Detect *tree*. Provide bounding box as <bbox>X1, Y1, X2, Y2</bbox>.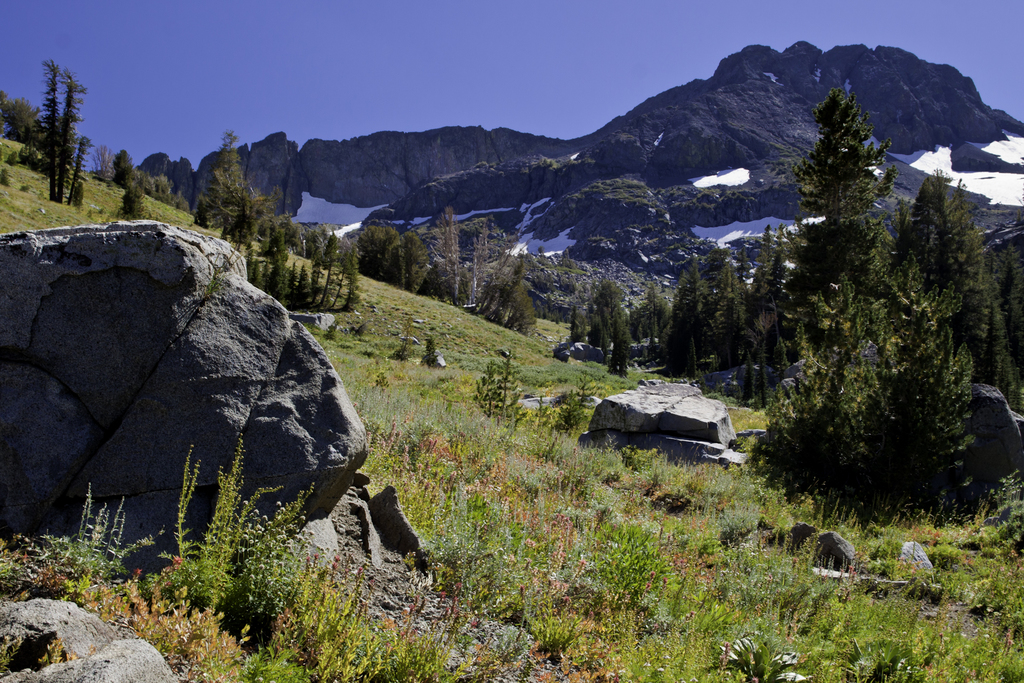
<bbox>425, 206, 459, 309</bbox>.
